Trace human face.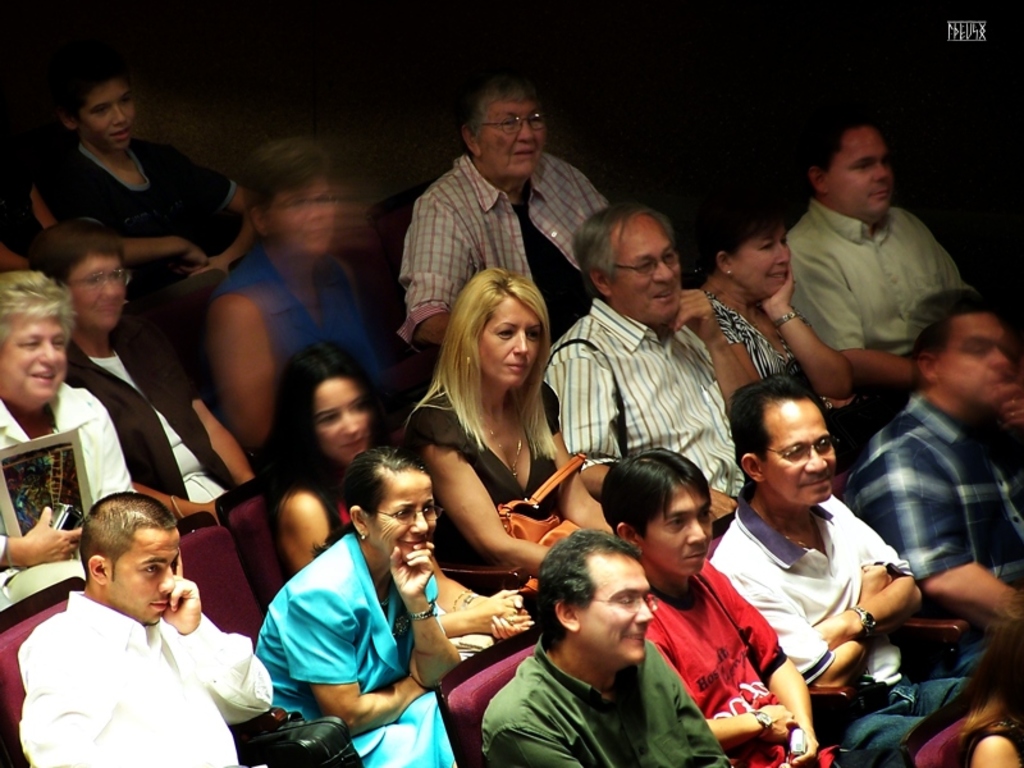
Traced to left=462, top=96, right=549, bottom=186.
